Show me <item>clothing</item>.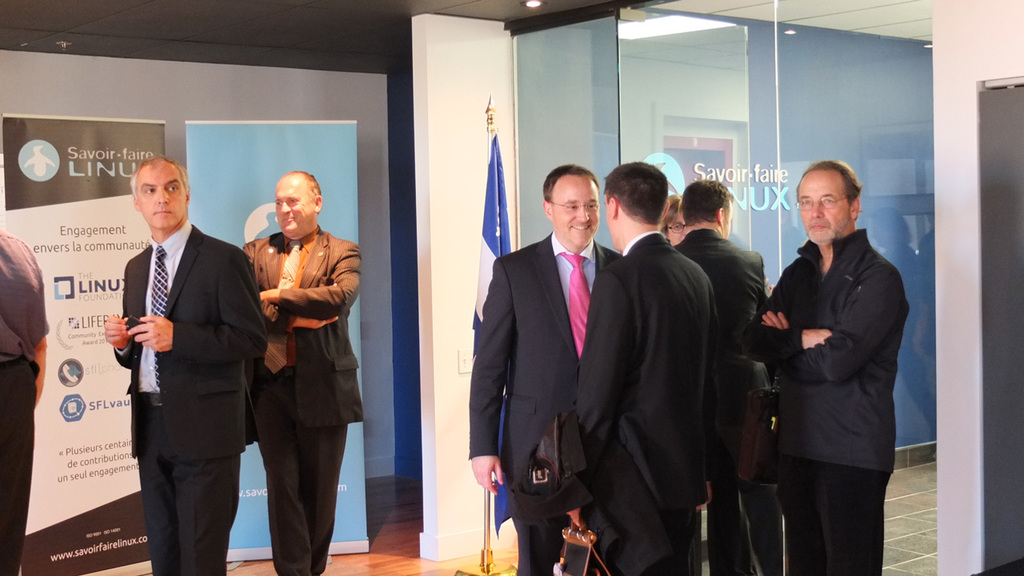
<item>clothing</item> is here: BBox(468, 242, 613, 575).
